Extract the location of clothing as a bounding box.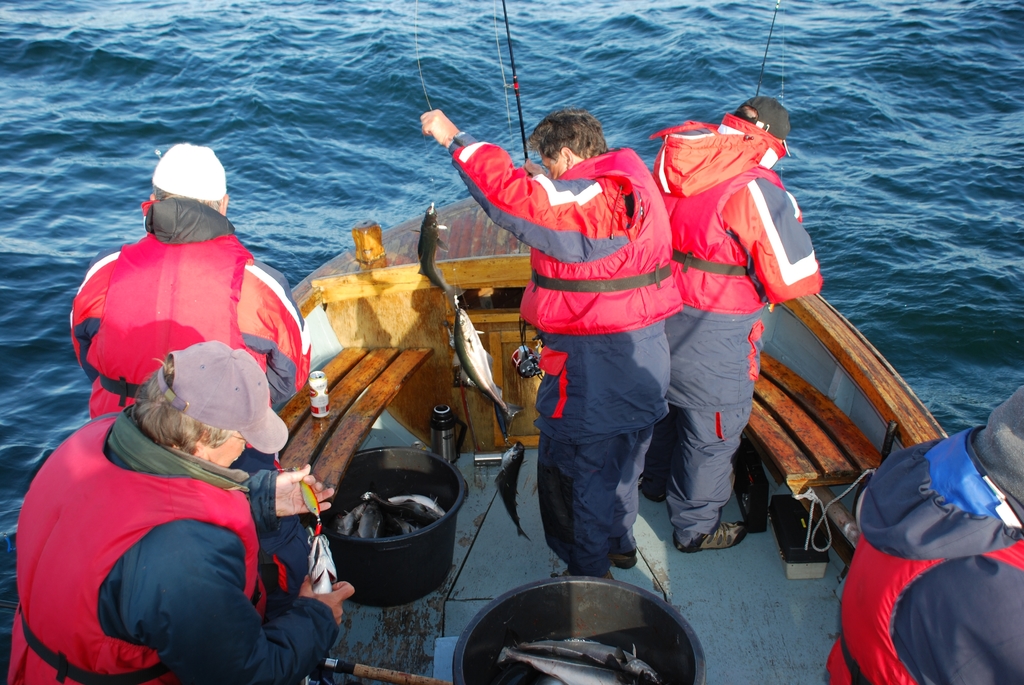
detection(63, 182, 311, 414).
